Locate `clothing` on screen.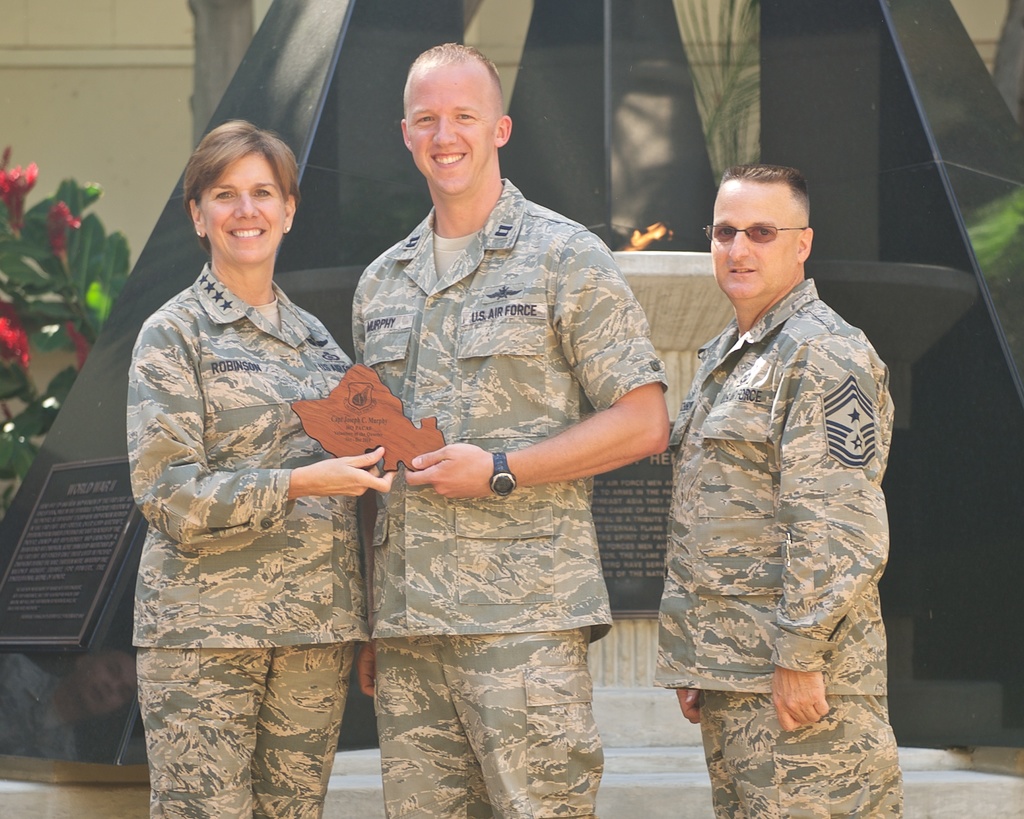
On screen at x1=647 y1=223 x2=910 y2=792.
